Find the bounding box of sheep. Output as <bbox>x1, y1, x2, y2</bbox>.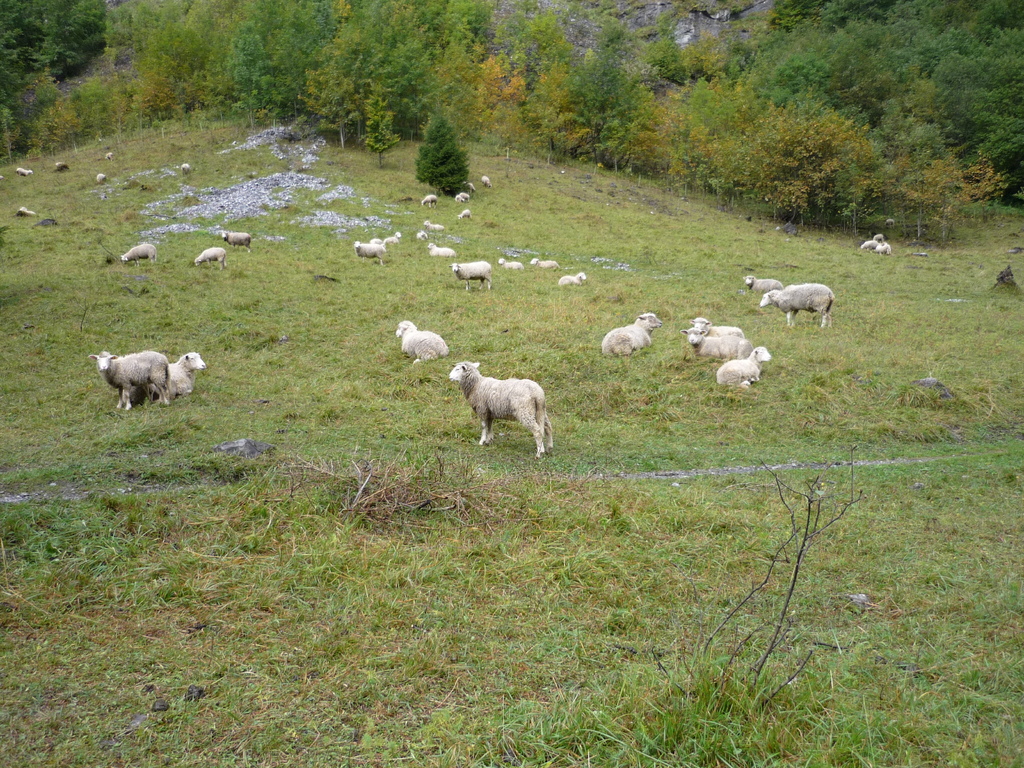
<bbox>50, 161, 72, 168</bbox>.
